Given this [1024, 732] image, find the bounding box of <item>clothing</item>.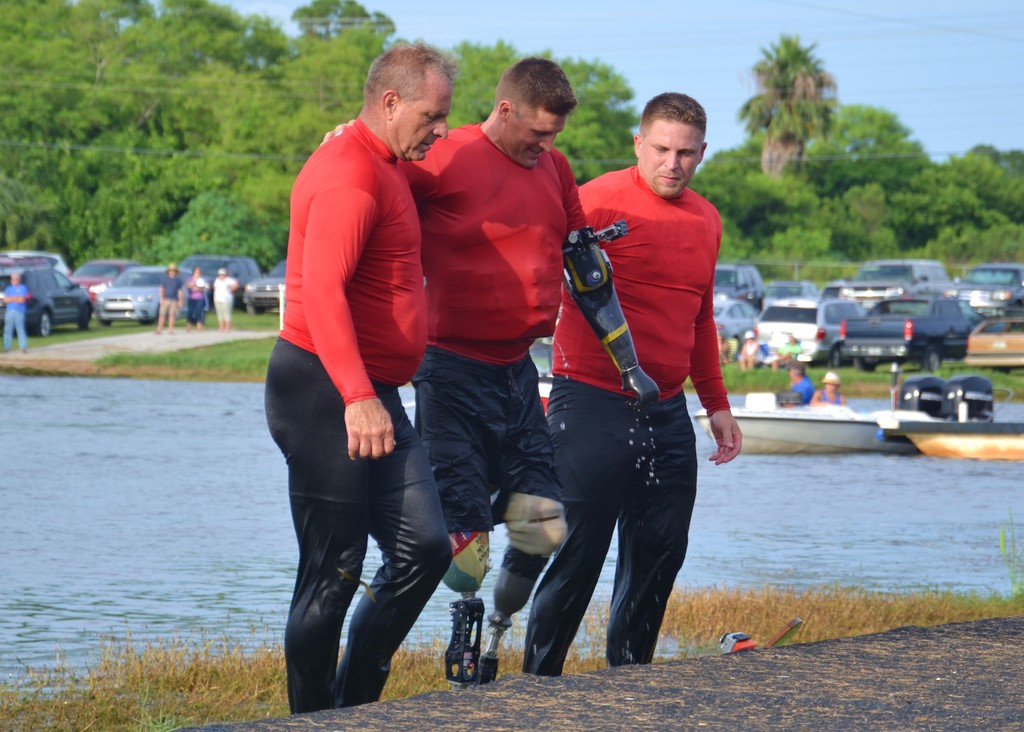
pyautogui.locateOnScreen(260, 109, 455, 720).
